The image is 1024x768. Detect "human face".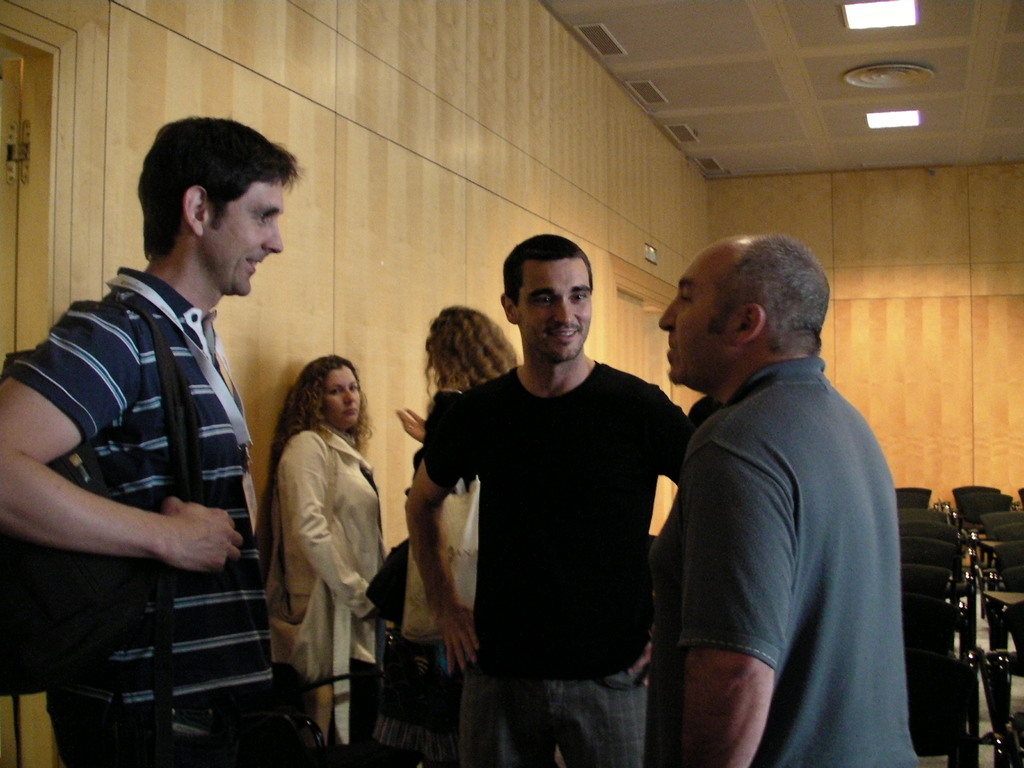
Detection: Rect(520, 258, 592, 367).
